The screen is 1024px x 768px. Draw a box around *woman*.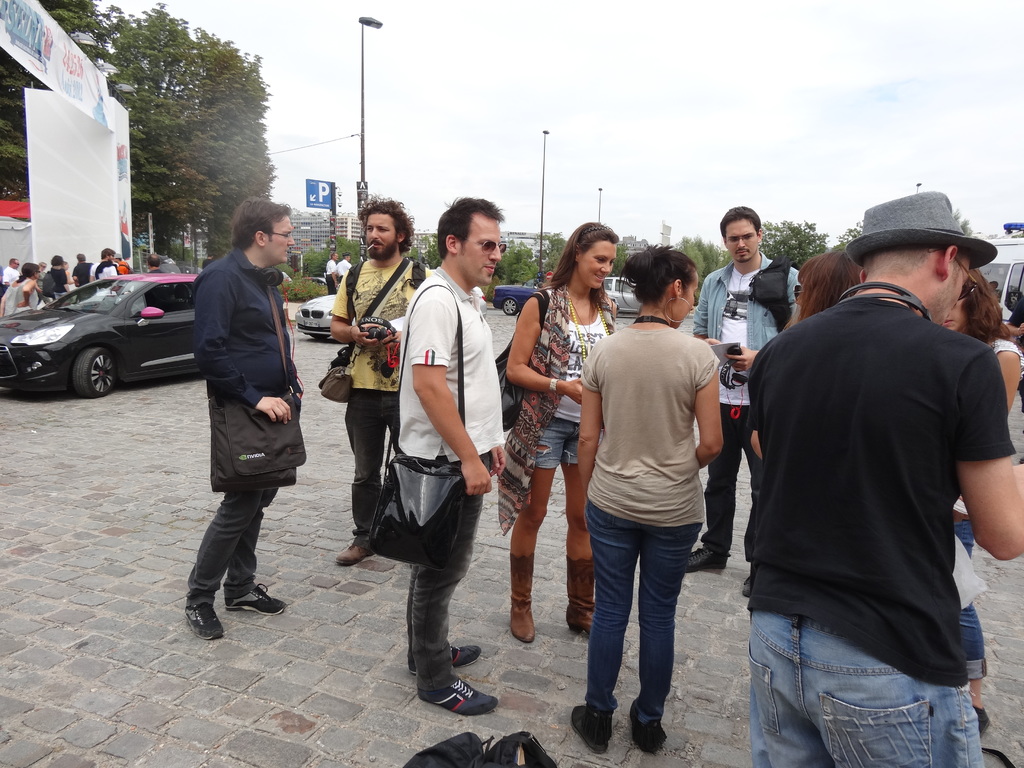
rect(498, 221, 627, 641).
